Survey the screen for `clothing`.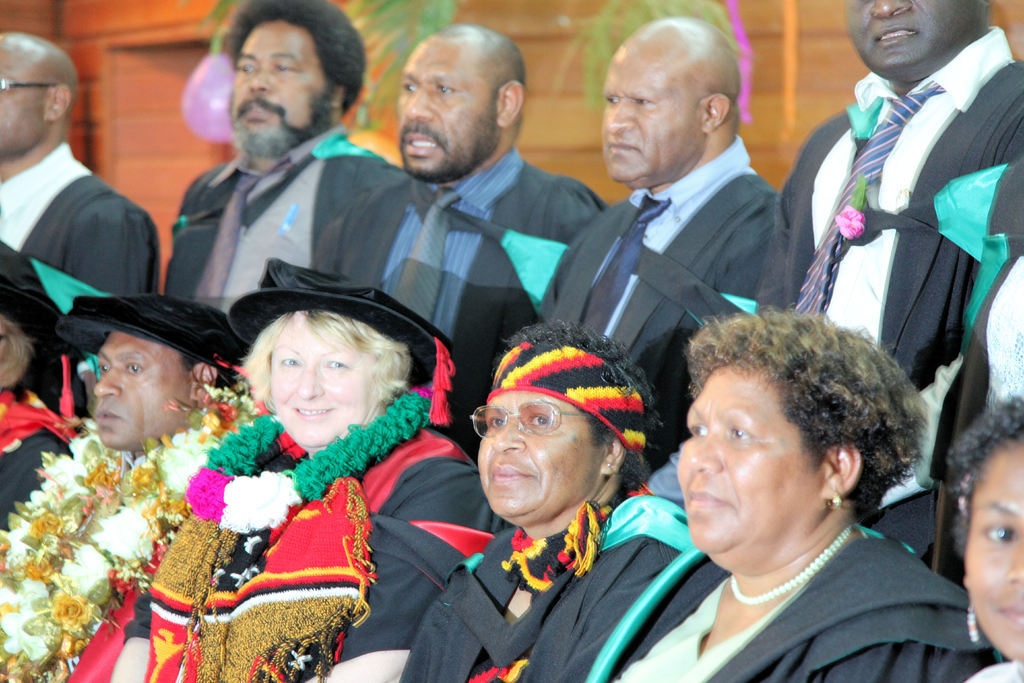
Survey found: 0, 141, 162, 441.
